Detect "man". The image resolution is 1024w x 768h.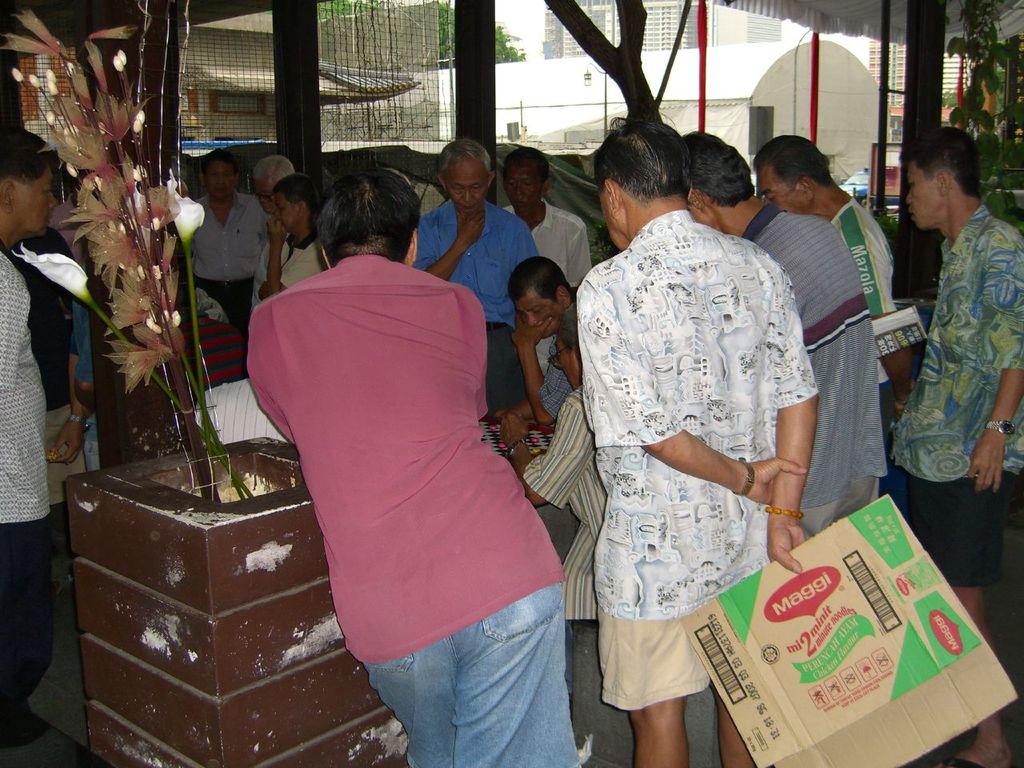
[x1=685, y1=123, x2=895, y2=533].
